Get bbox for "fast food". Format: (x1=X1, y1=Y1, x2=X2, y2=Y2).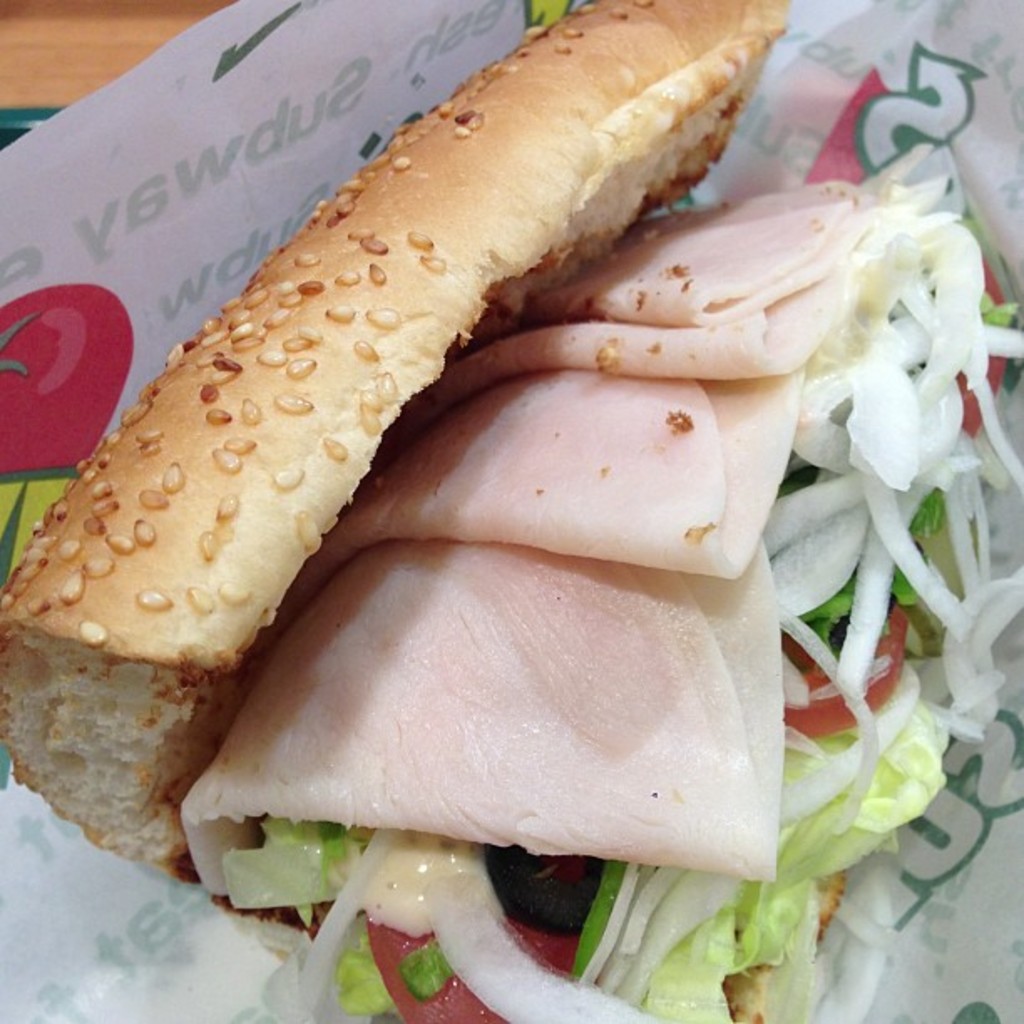
(x1=0, y1=0, x2=939, y2=1009).
